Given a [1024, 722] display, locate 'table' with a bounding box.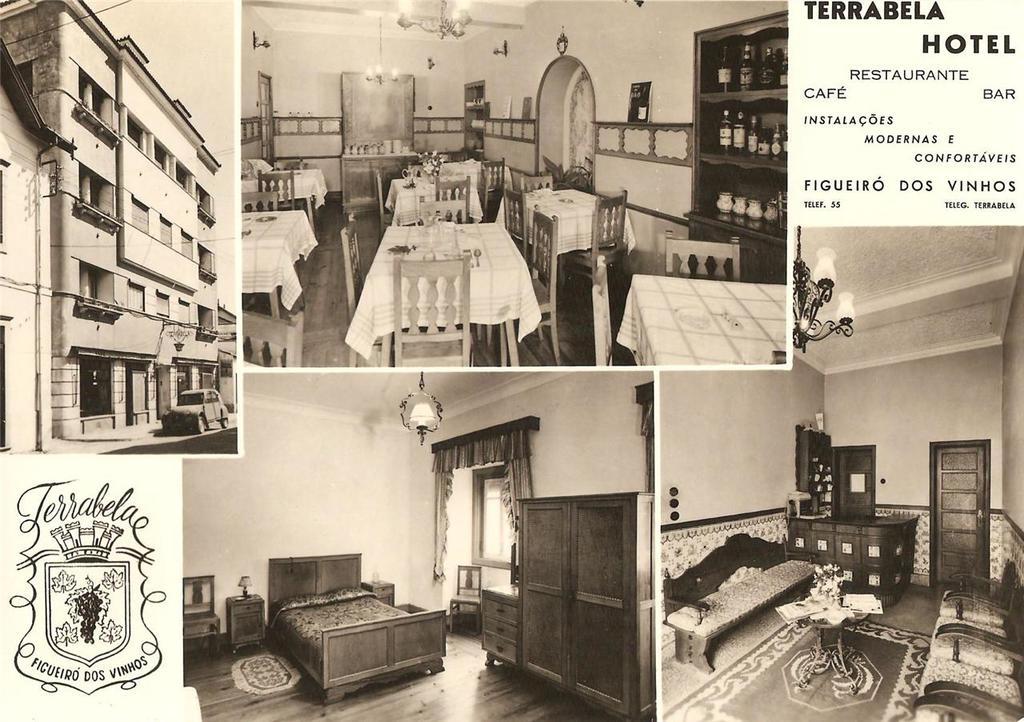
Located: crop(618, 270, 786, 365).
